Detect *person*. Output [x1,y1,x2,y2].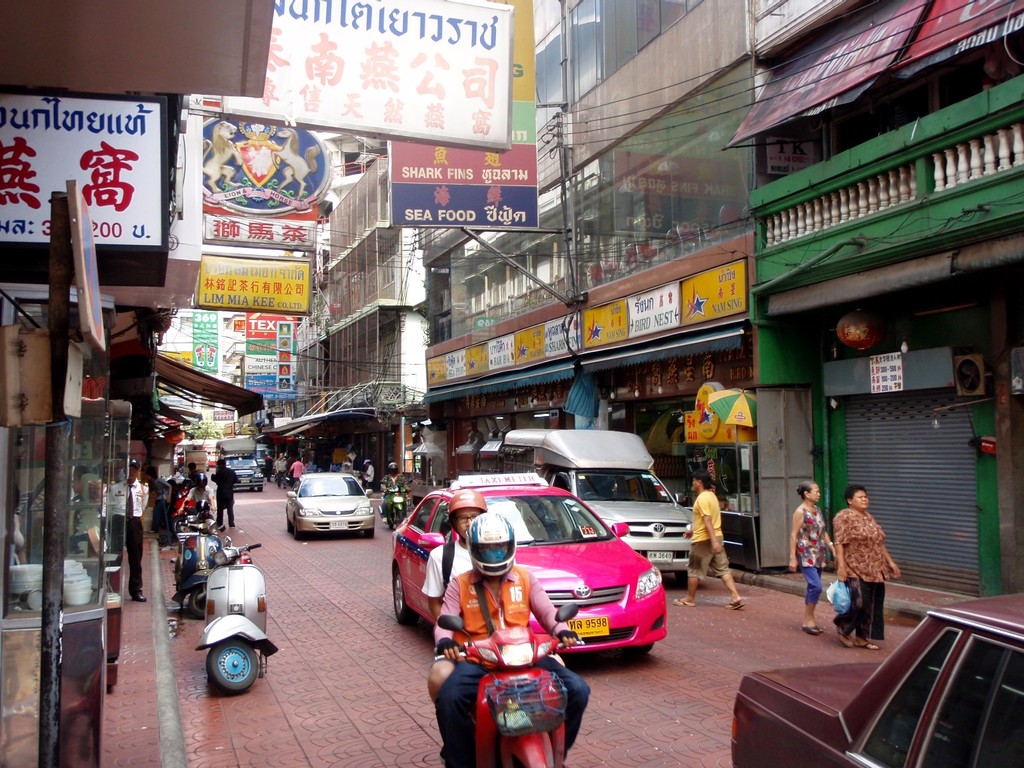
[831,487,903,649].
